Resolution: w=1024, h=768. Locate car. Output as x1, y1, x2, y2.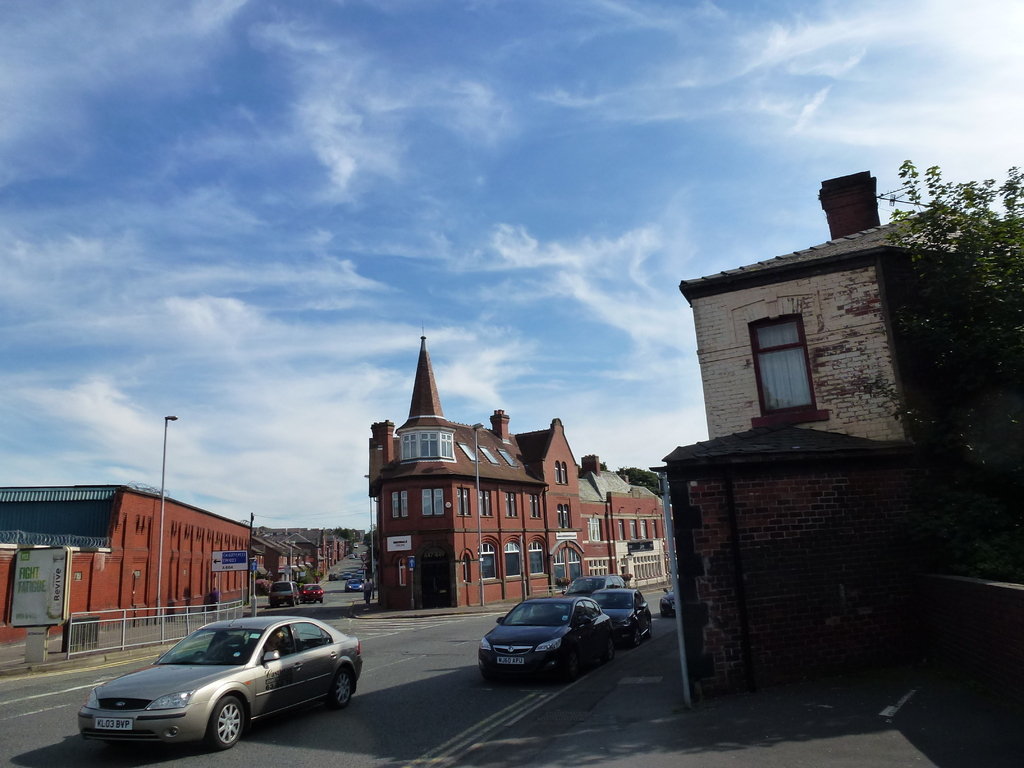
271, 580, 303, 606.
